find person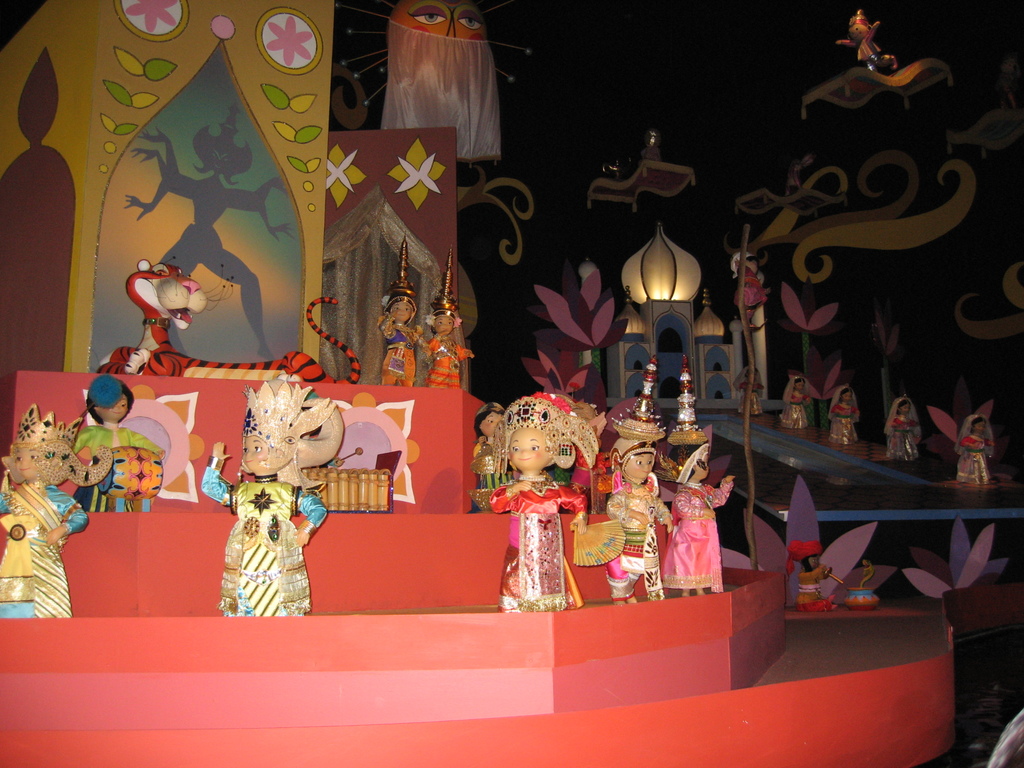
box(72, 376, 170, 514)
